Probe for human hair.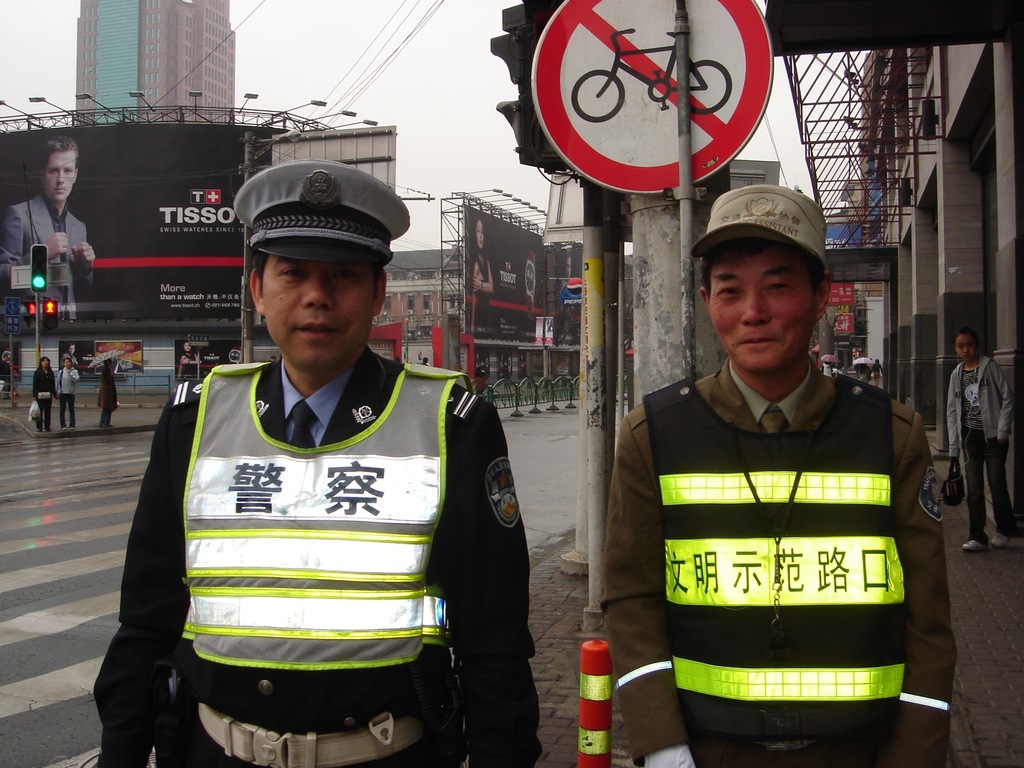
Probe result: {"x1": 1, "y1": 349, "x2": 11, "y2": 358}.
